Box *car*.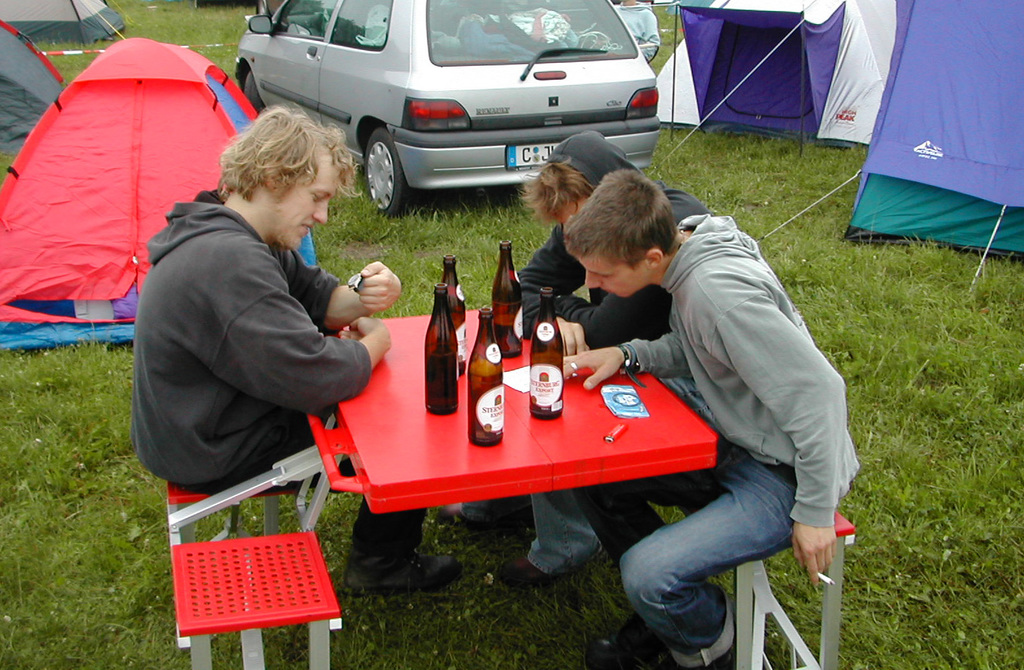
[223,3,671,200].
